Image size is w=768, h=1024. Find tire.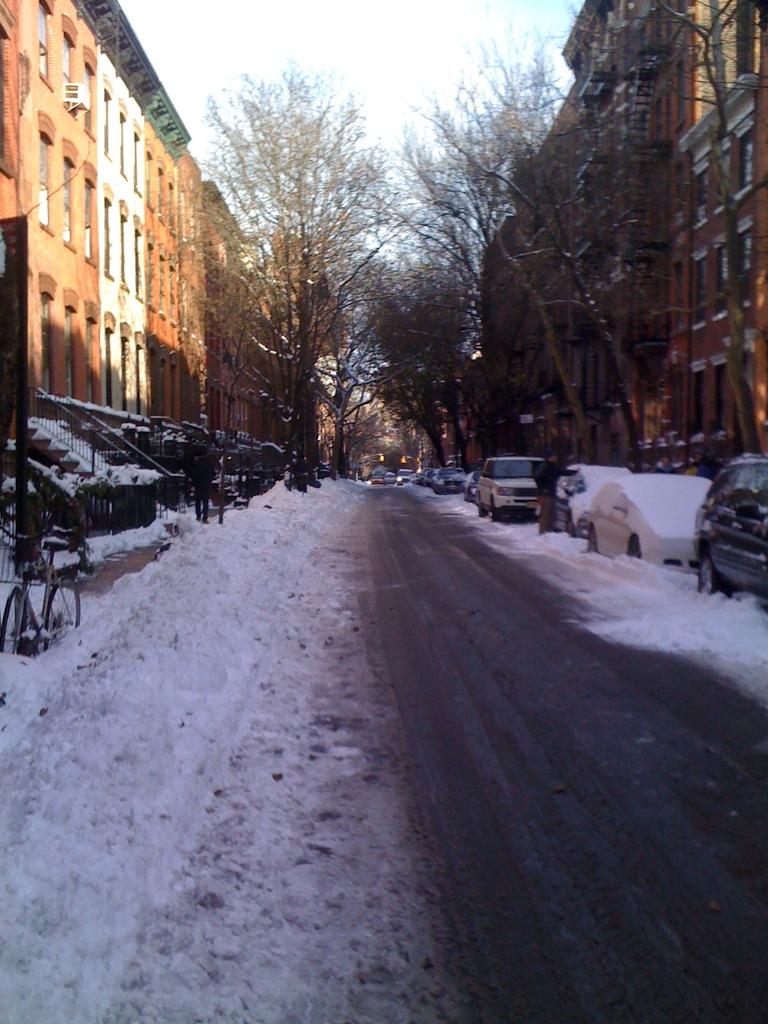
locate(489, 495, 492, 522).
